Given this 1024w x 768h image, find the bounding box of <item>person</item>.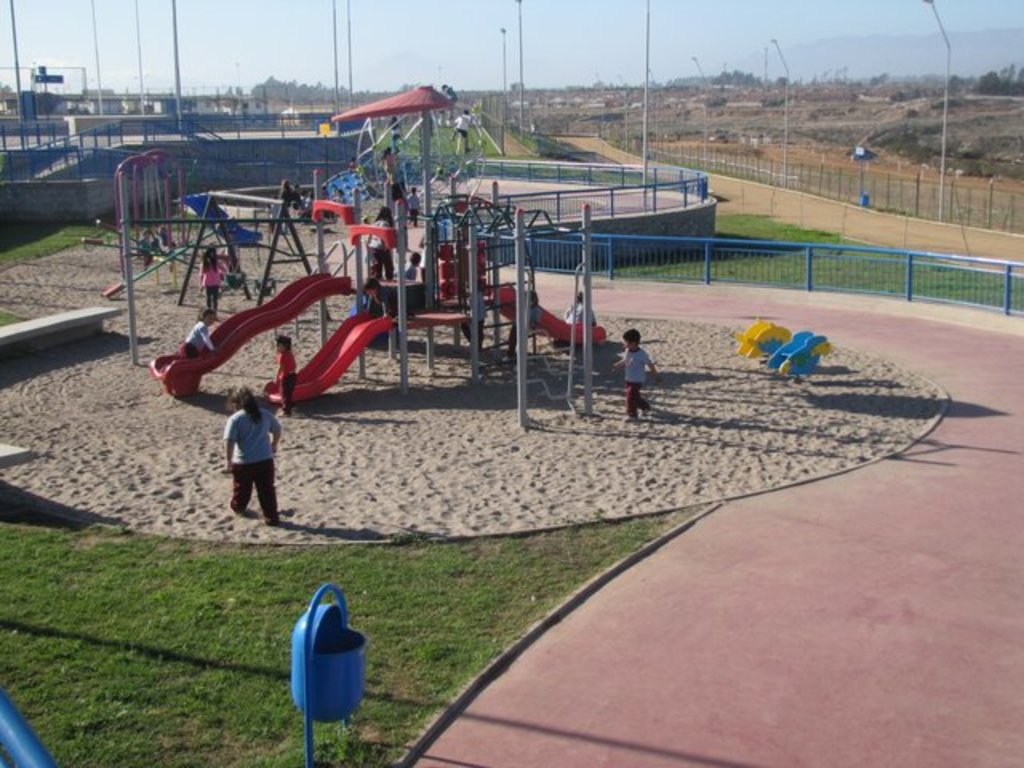
box=[451, 107, 470, 150].
